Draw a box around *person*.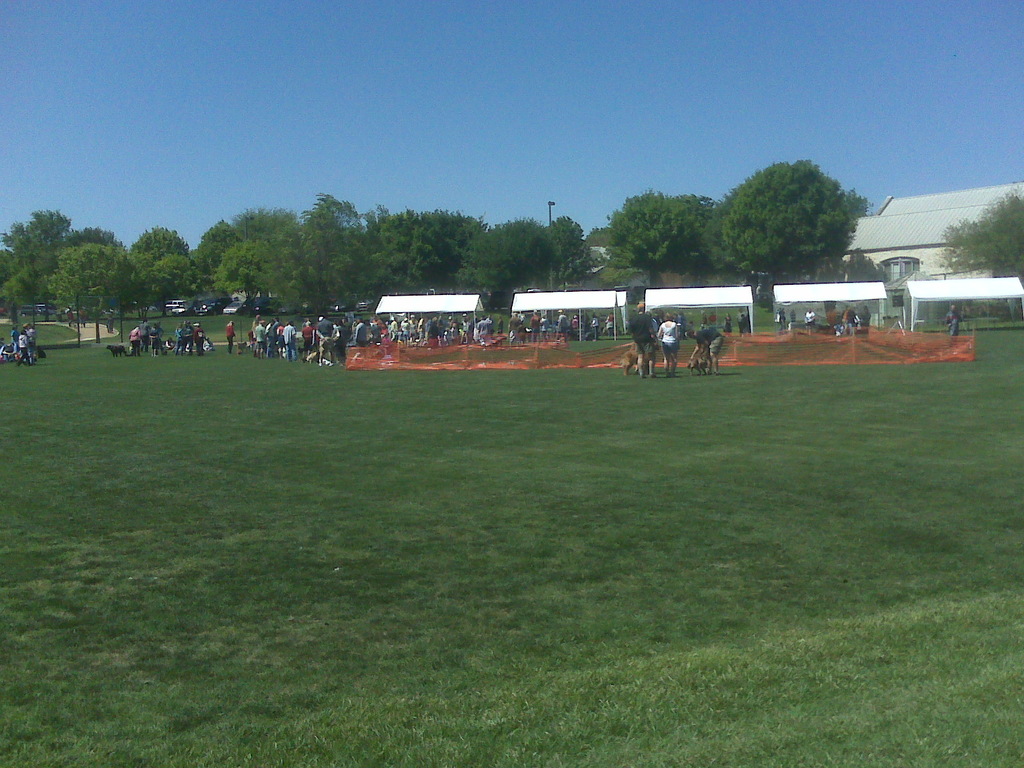
(left=187, top=320, right=193, bottom=357).
